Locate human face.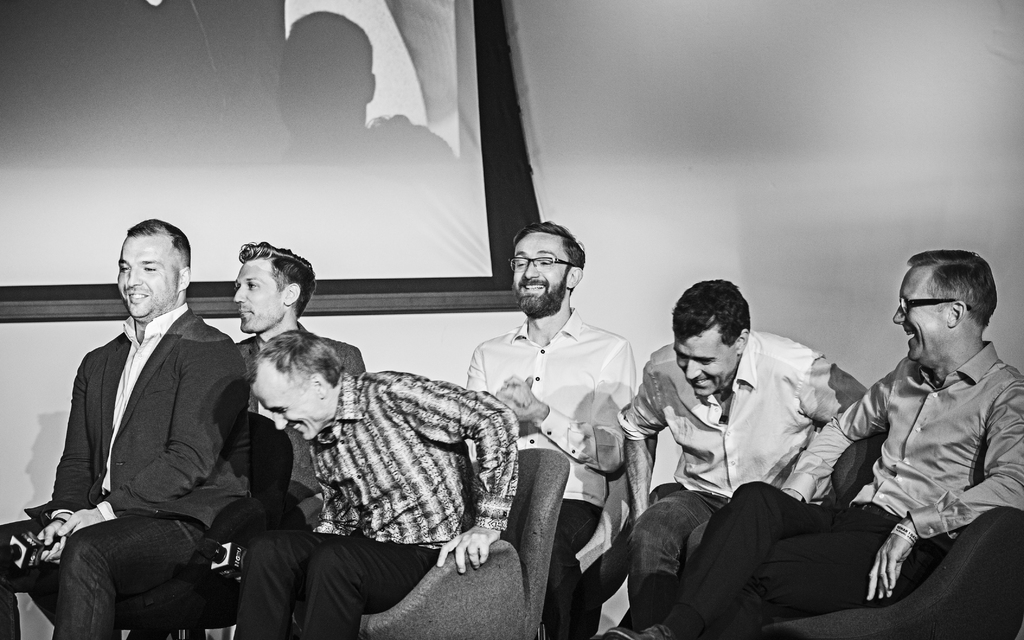
Bounding box: detection(232, 258, 294, 335).
